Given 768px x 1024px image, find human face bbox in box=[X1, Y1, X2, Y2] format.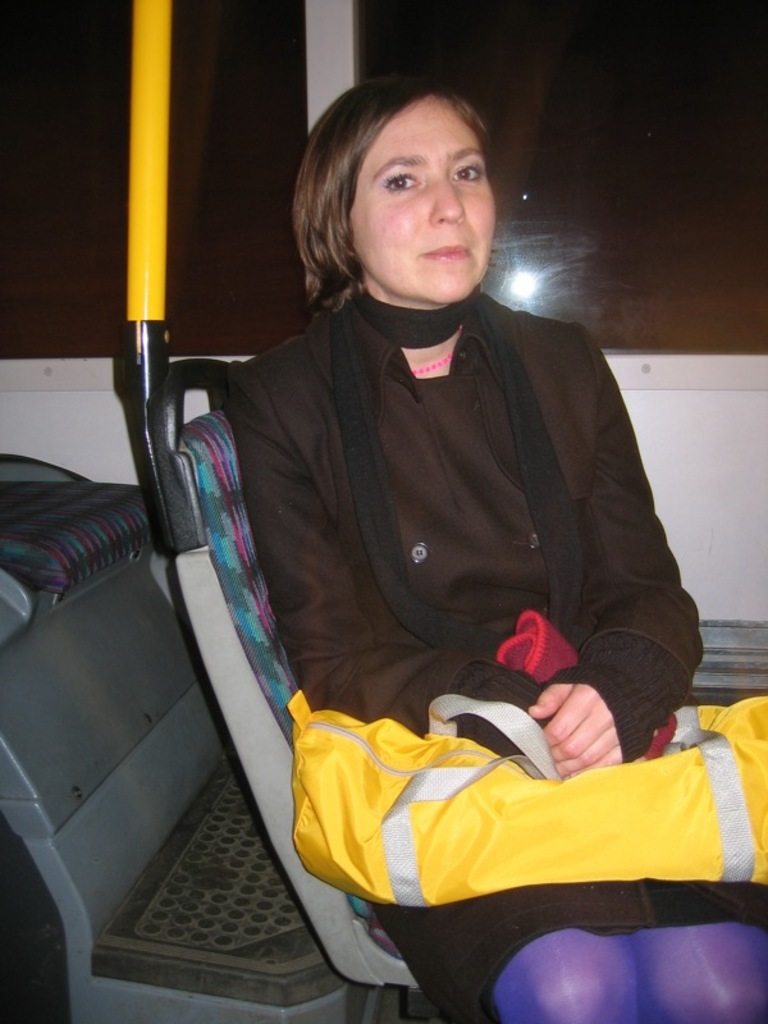
box=[347, 96, 494, 302].
